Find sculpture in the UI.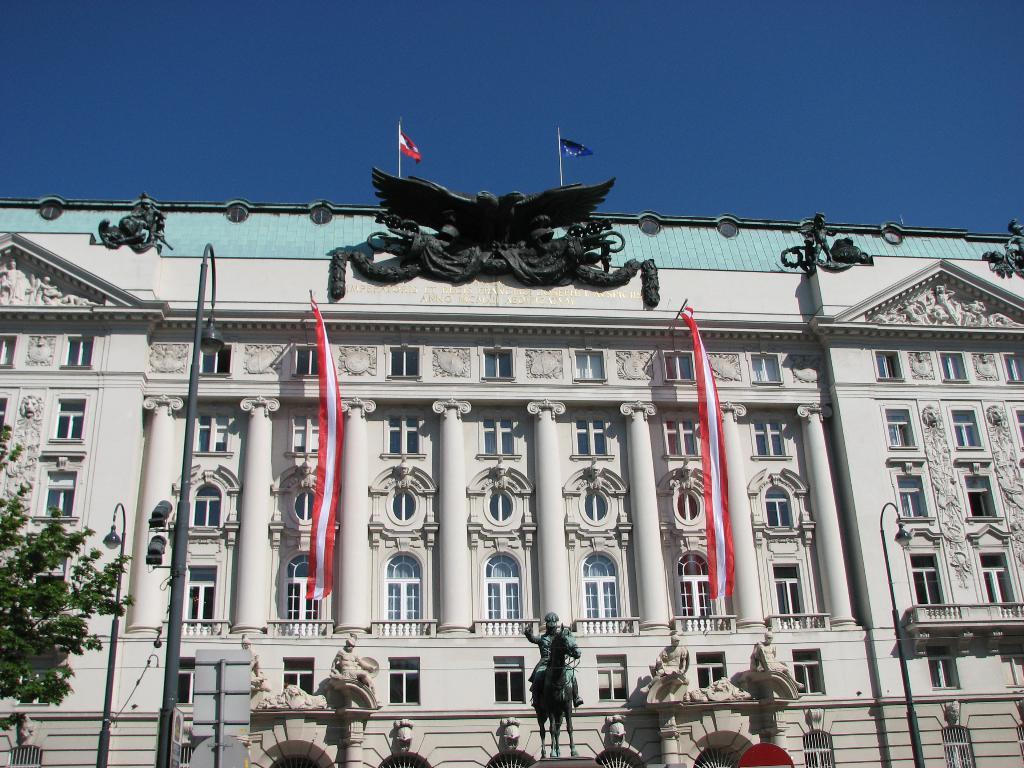
UI element at {"x1": 237, "y1": 636, "x2": 273, "y2": 705}.
